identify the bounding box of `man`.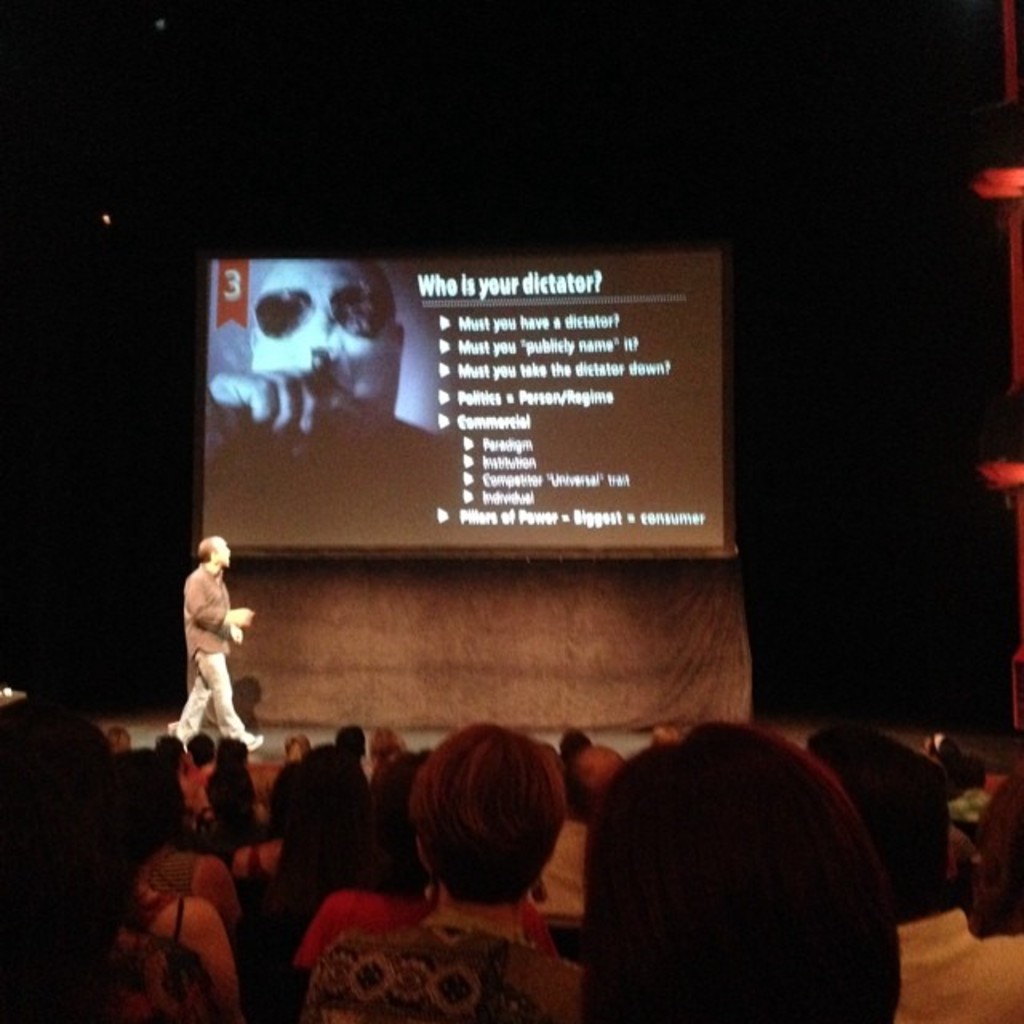
144,539,264,771.
